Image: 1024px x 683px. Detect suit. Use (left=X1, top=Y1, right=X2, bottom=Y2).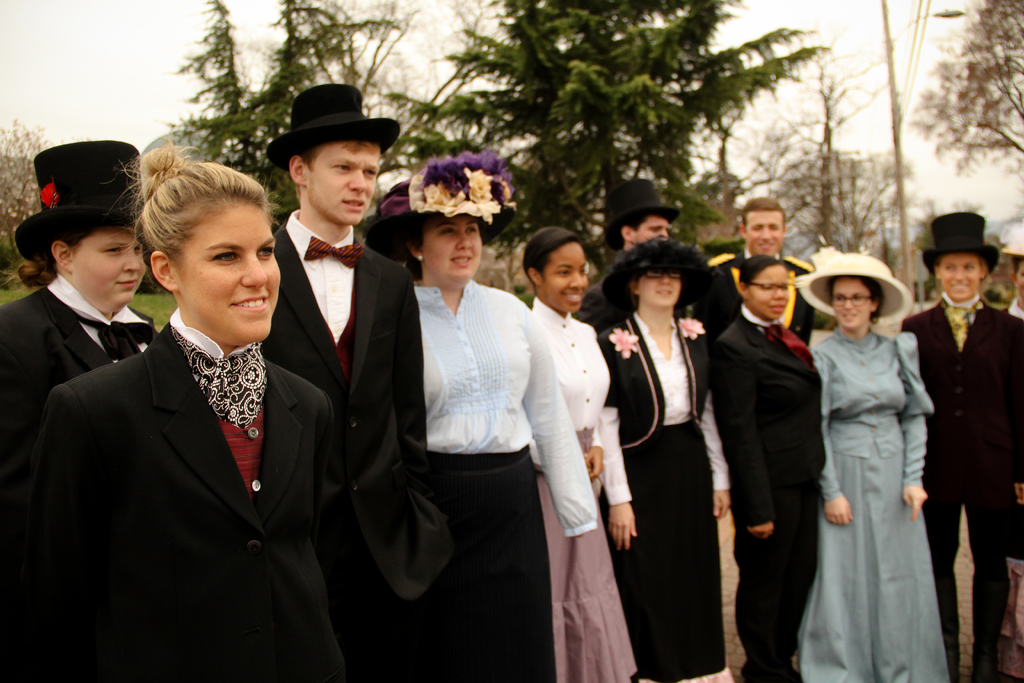
(left=902, top=292, right=1023, bottom=682).
